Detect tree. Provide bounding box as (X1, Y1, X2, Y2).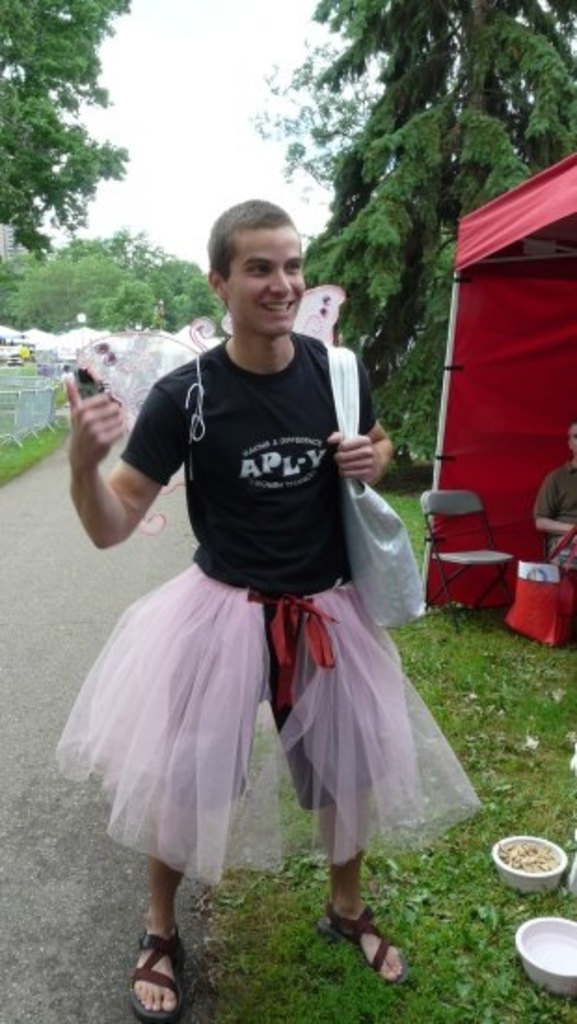
(365, 220, 467, 458).
